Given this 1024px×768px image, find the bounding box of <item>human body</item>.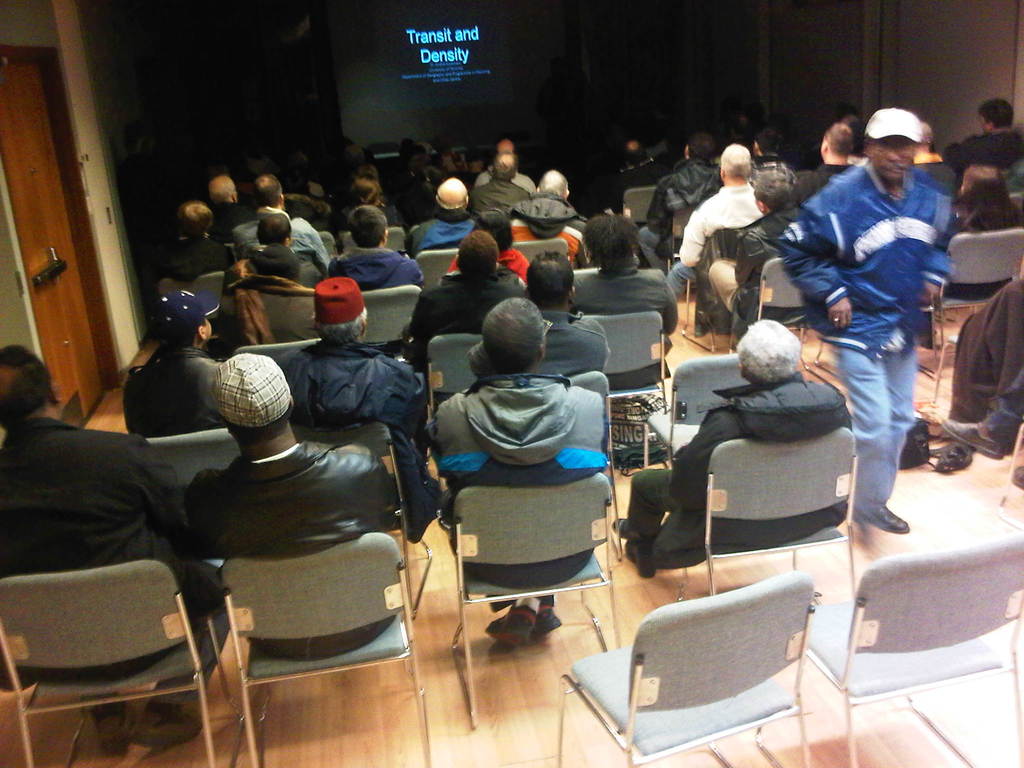
Rect(0, 410, 230, 750).
